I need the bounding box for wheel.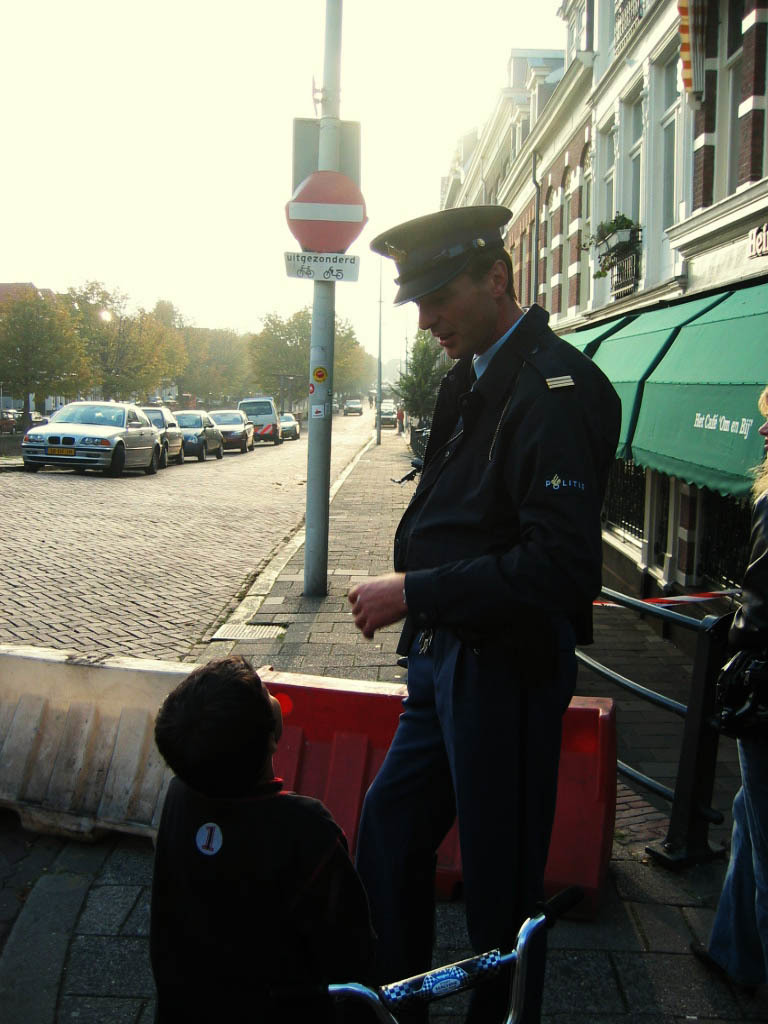
Here it is: bbox=[215, 443, 224, 461].
